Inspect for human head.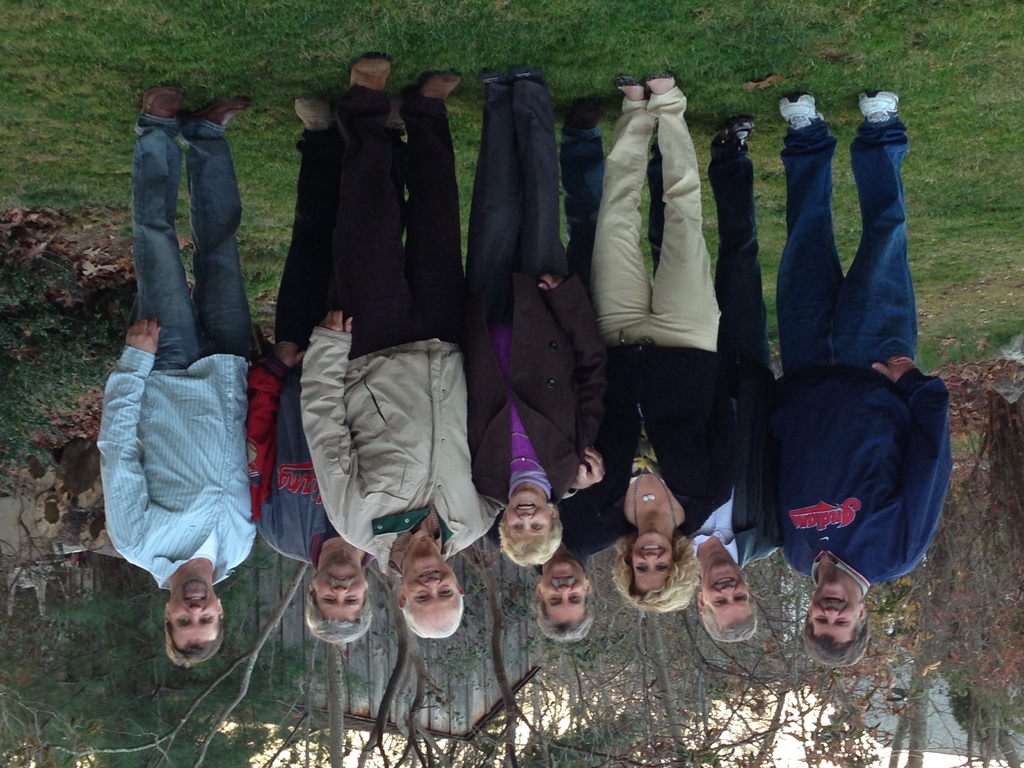
Inspection: (495, 491, 561, 568).
